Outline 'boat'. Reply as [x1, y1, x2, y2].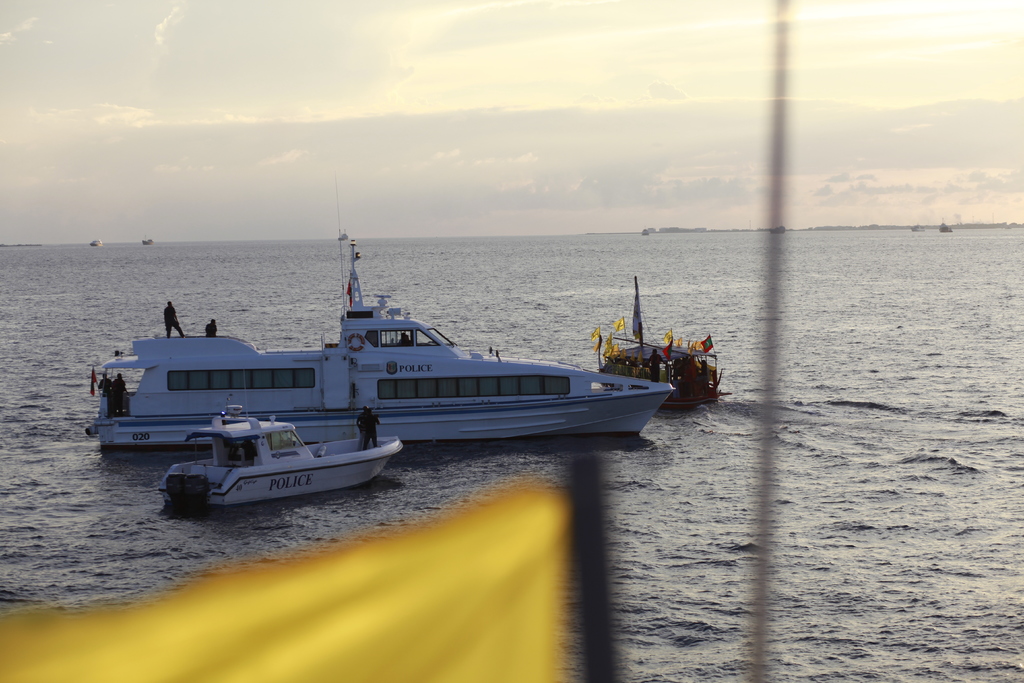
[643, 229, 653, 238].
